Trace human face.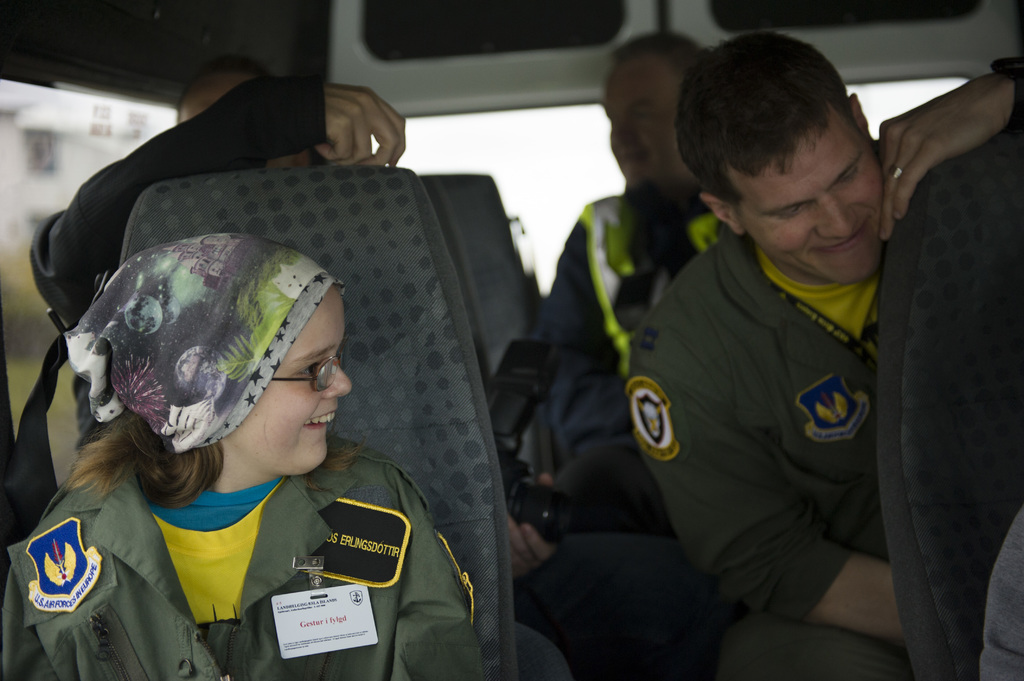
Traced to (left=739, top=111, right=881, bottom=284).
